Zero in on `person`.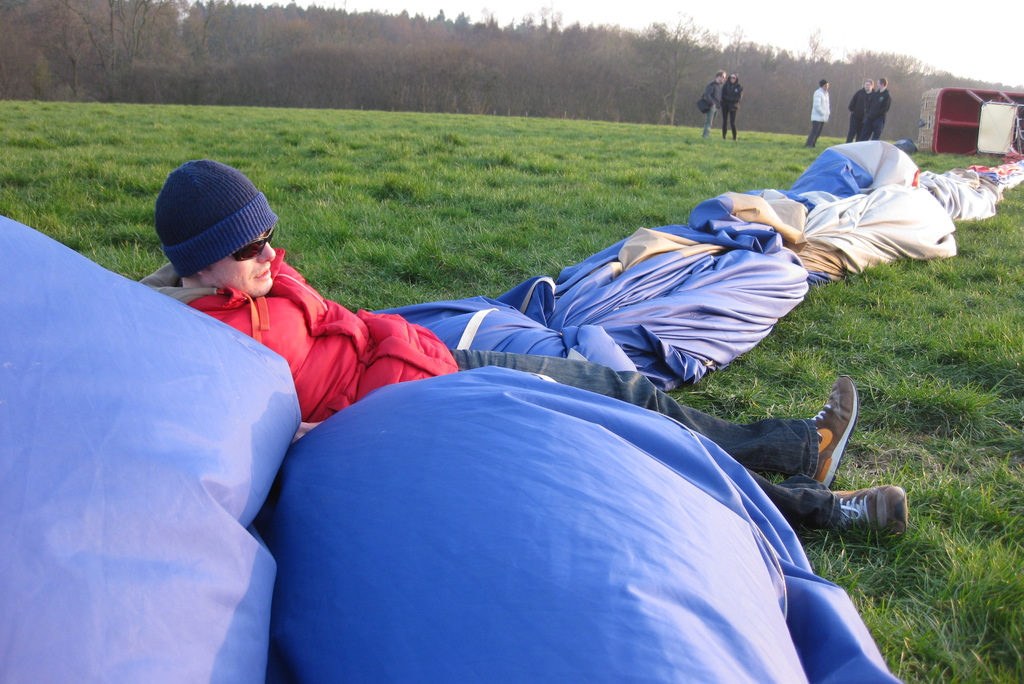
Zeroed in: [x1=810, y1=77, x2=830, y2=149].
